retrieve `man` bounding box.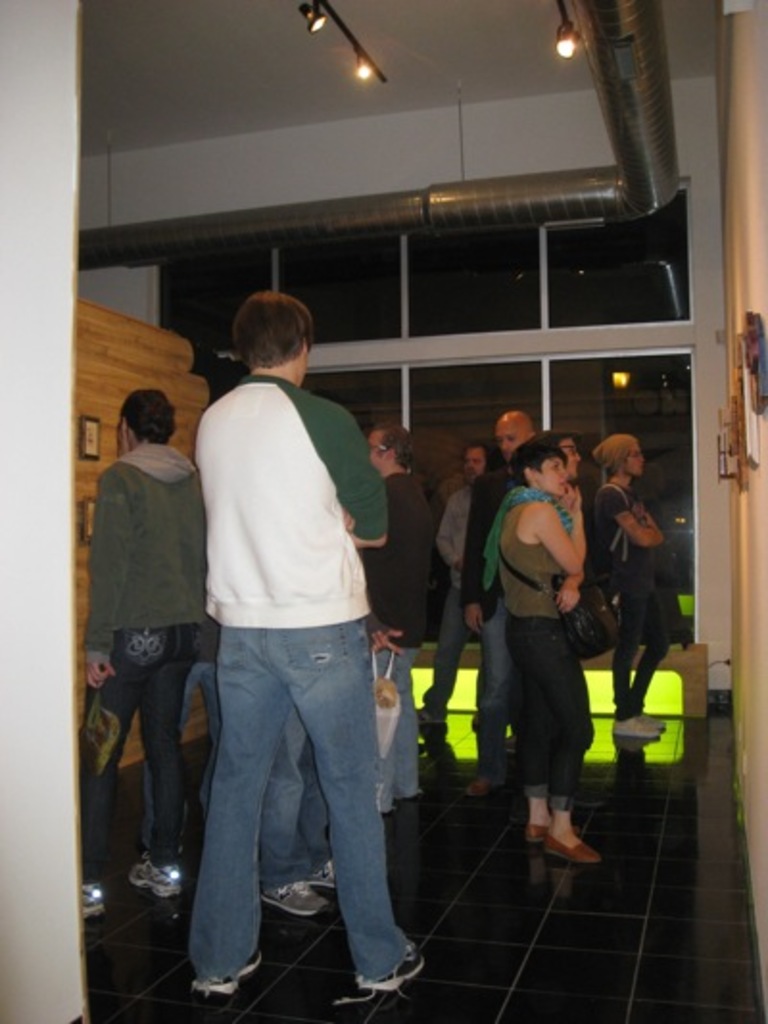
Bounding box: pyautogui.locateOnScreen(348, 425, 444, 818).
